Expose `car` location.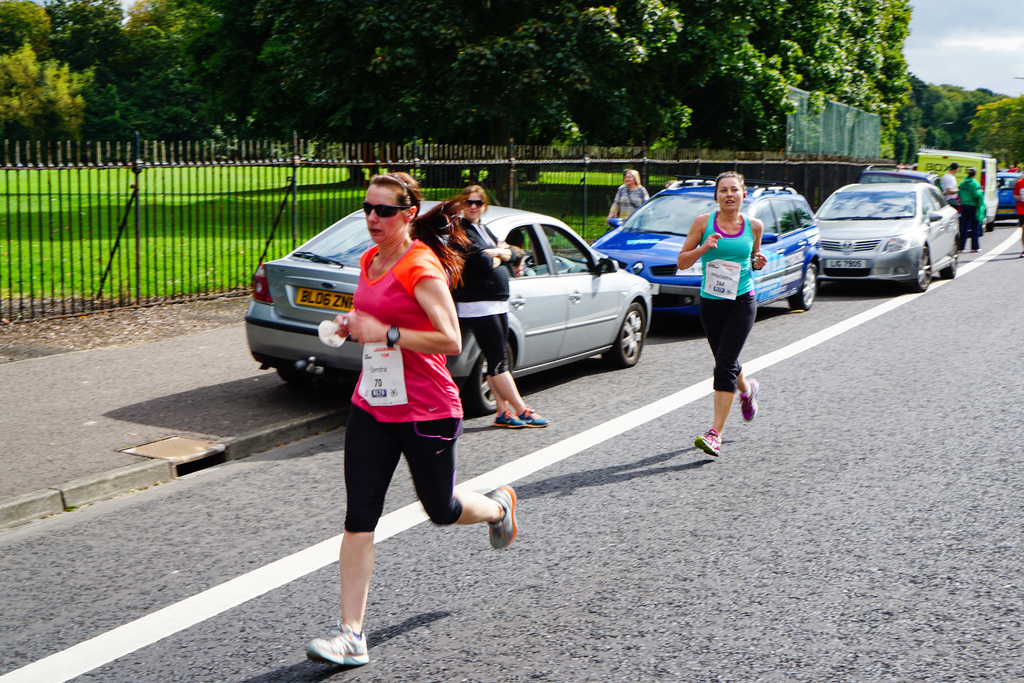
Exposed at box=[997, 173, 1018, 215].
